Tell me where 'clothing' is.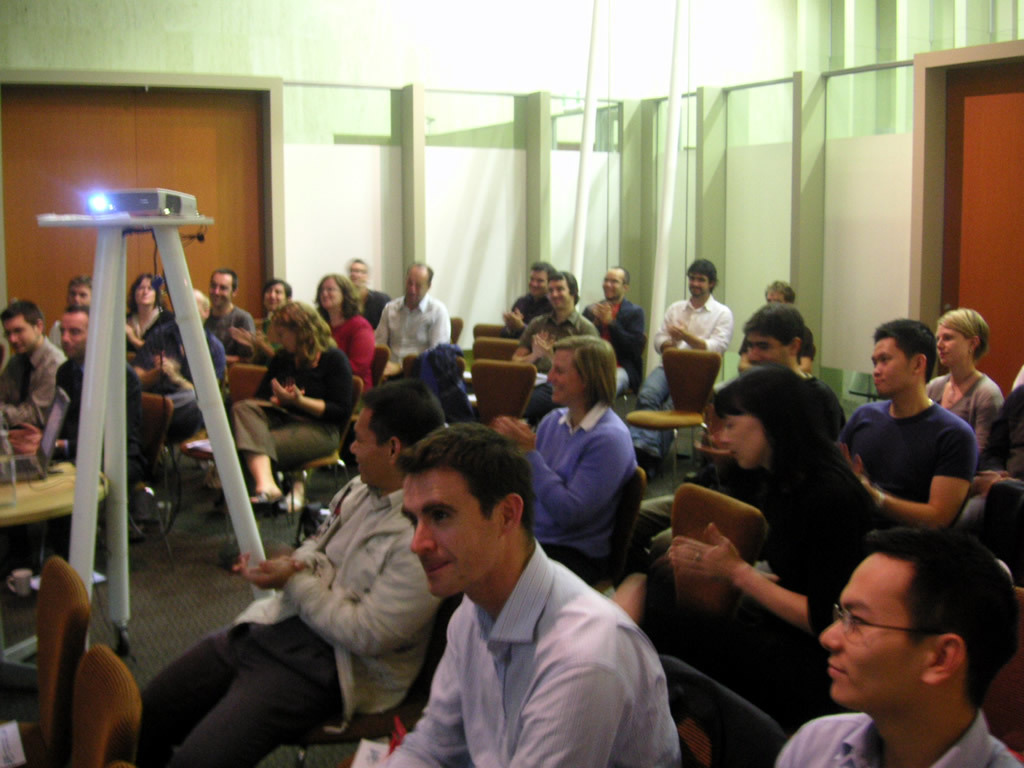
'clothing' is at locate(838, 392, 971, 518).
